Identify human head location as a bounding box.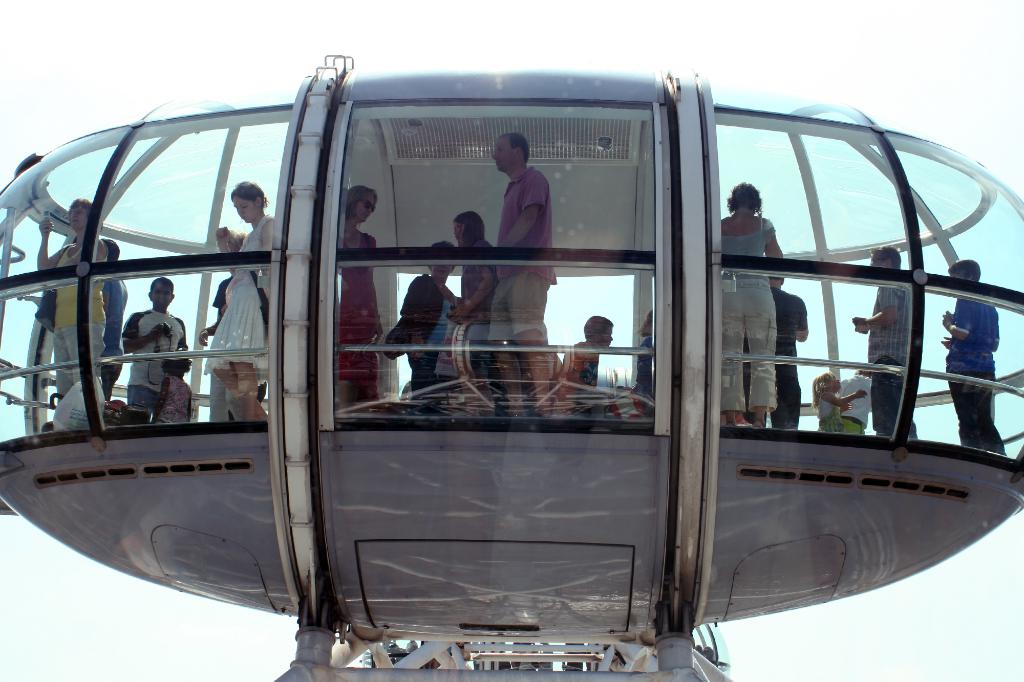
<region>868, 244, 900, 269</region>.
